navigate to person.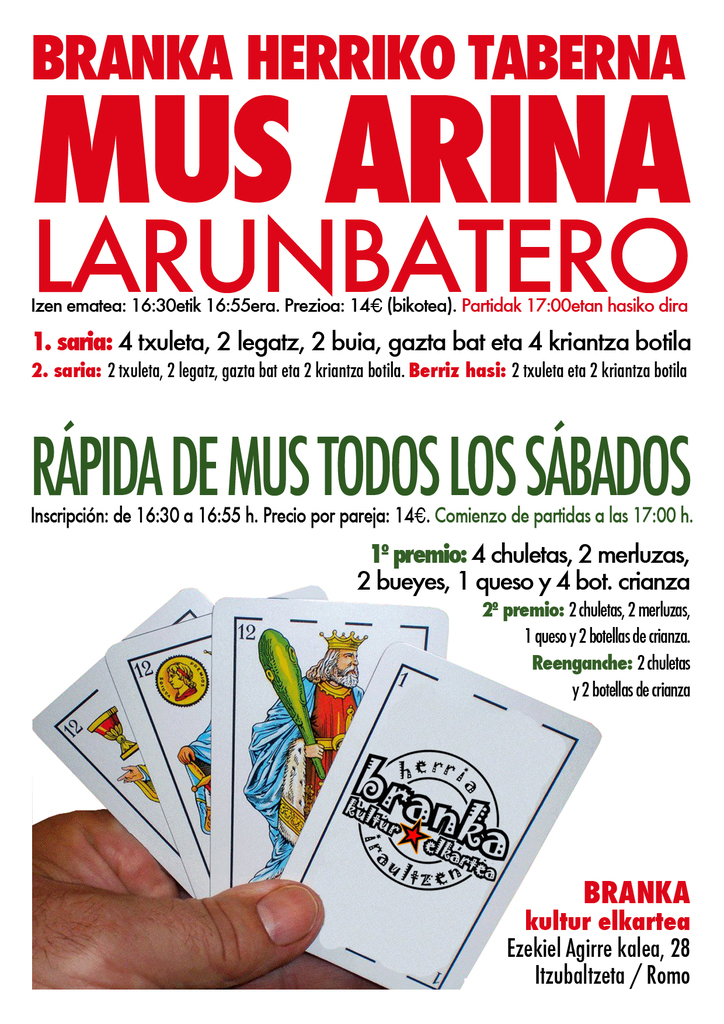
Navigation target: box=[179, 725, 212, 830].
